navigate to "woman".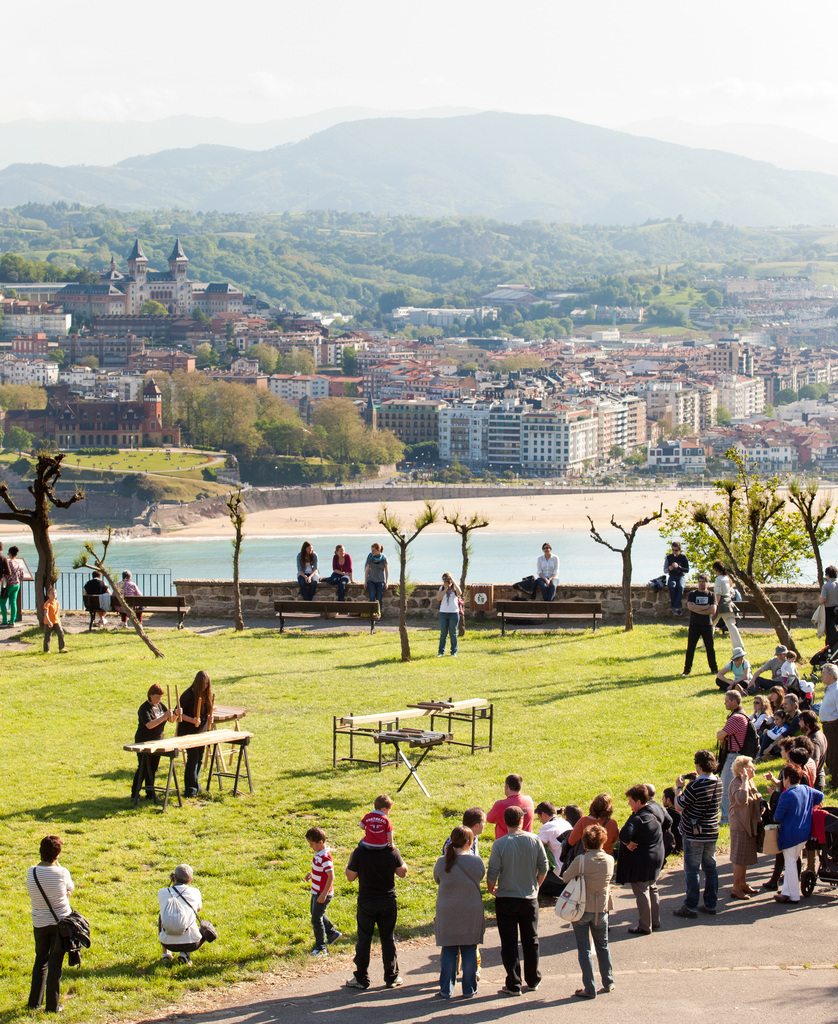
Navigation target: l=127, t=685, r=167, b=808.
